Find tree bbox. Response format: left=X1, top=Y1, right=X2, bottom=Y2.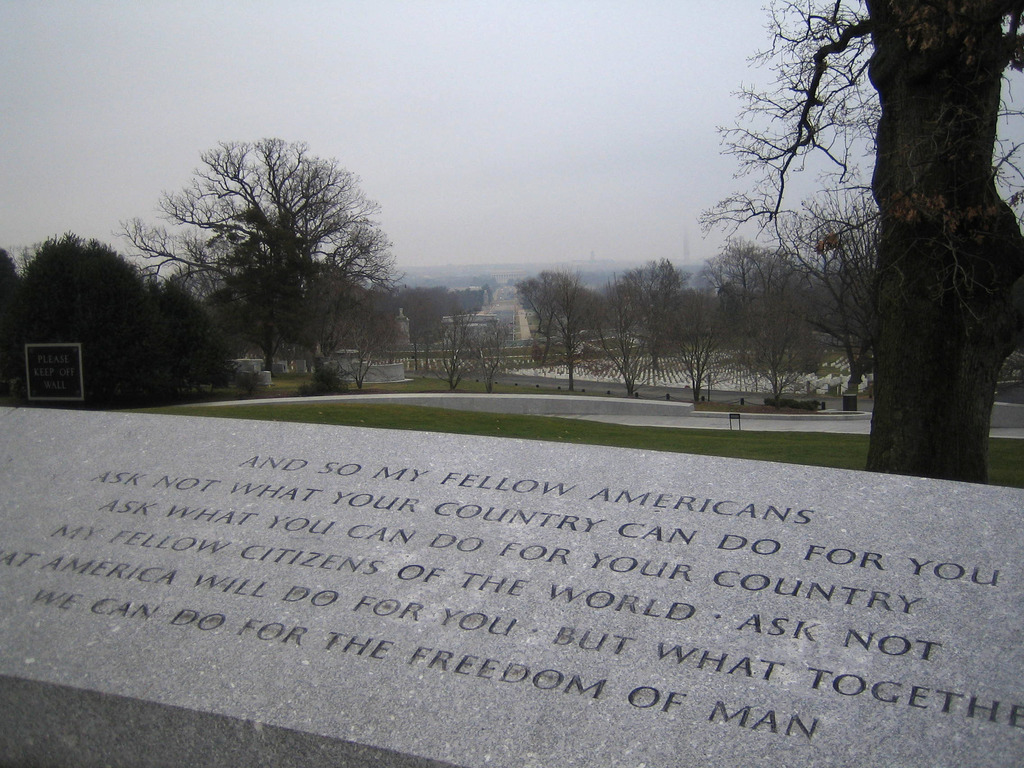
left=461, top=301, right=508, bottom=397.
